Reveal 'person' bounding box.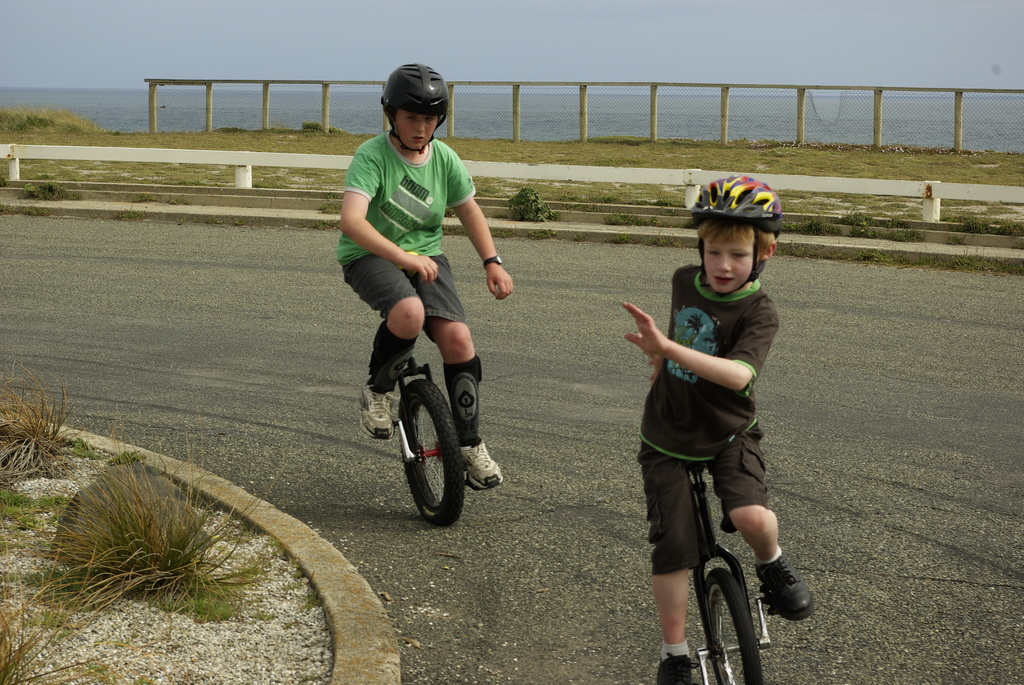
Revealed: crop(614, 173, 795, 684).
